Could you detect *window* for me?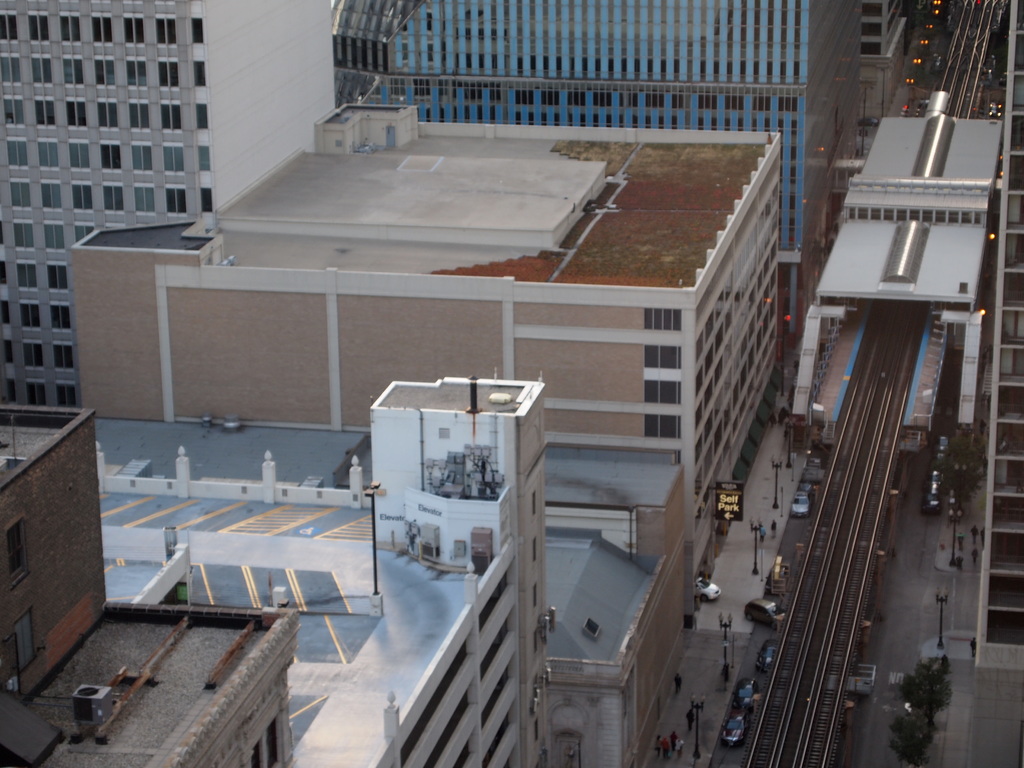
Detection result: 7, 138, 27, 164.
